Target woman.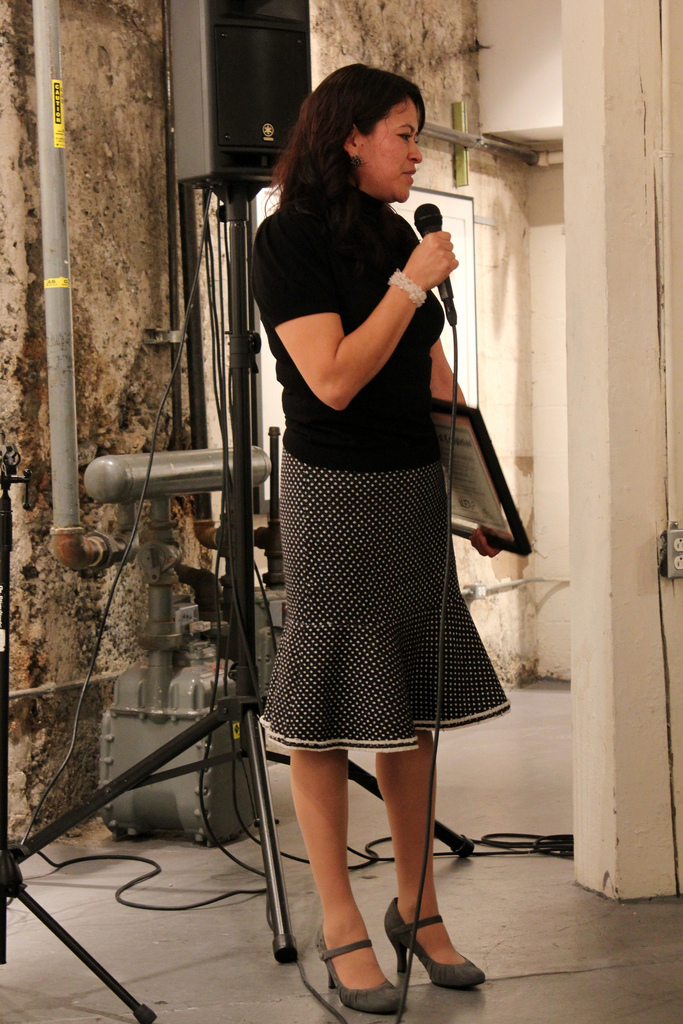
Target region: (x1=241, y1=60, x2=520, y2=855).
